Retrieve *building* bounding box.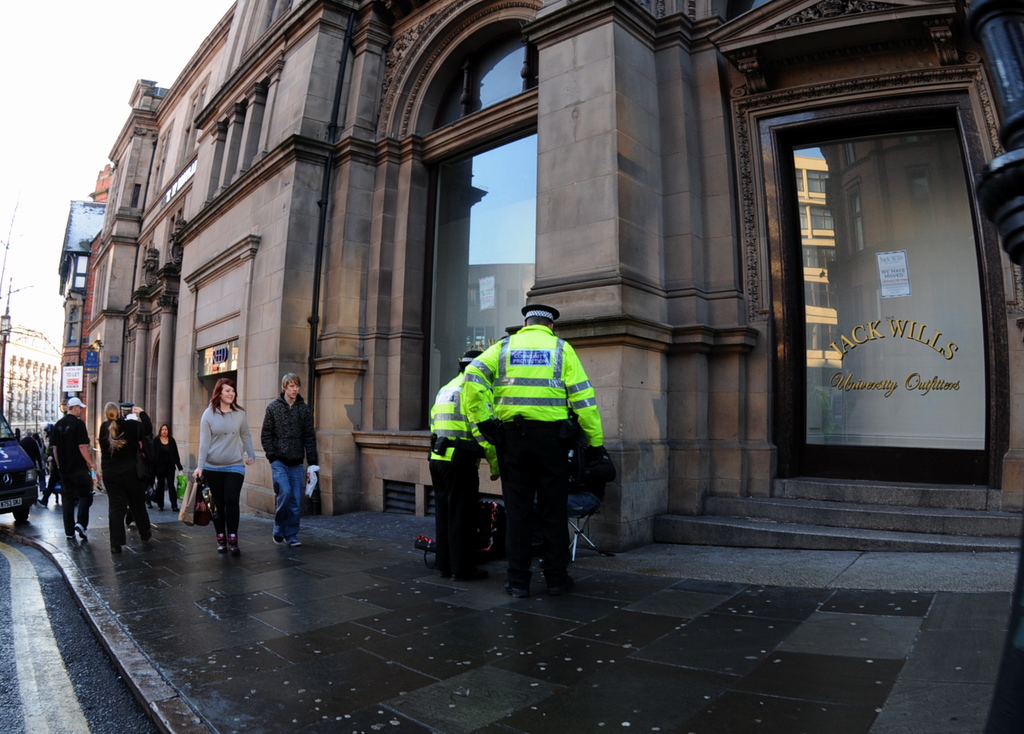
Bounding box: bbox=[58, 161, 113, 470].
